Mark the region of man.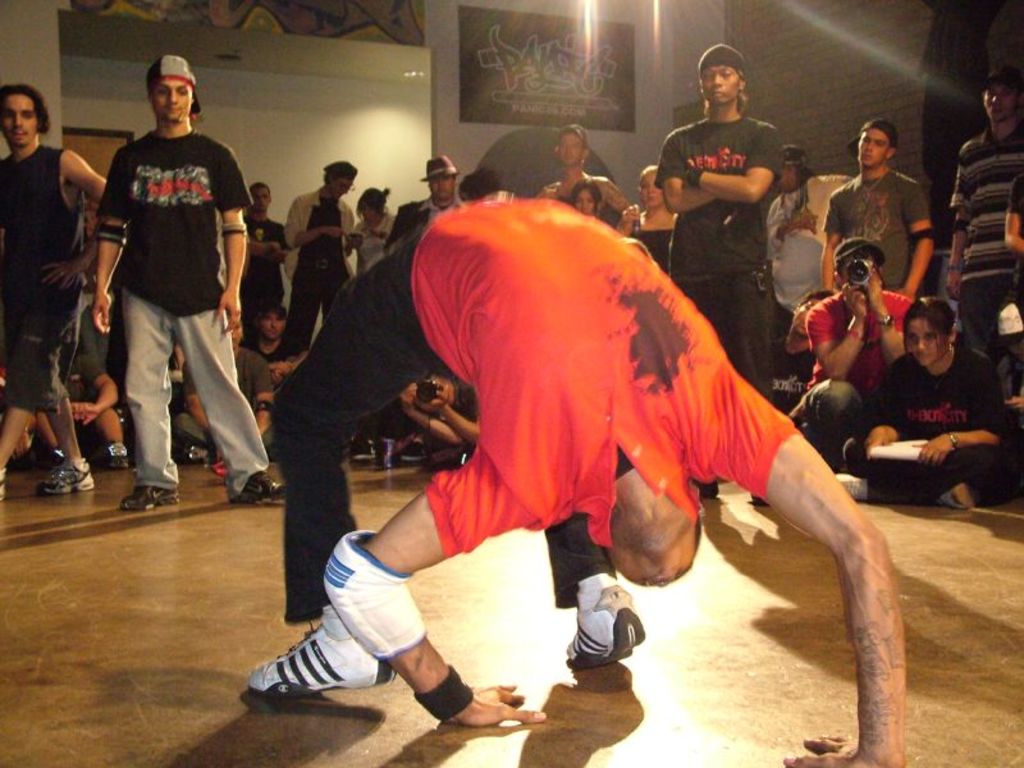
Region: select_region(287, 157, 361, 353).
